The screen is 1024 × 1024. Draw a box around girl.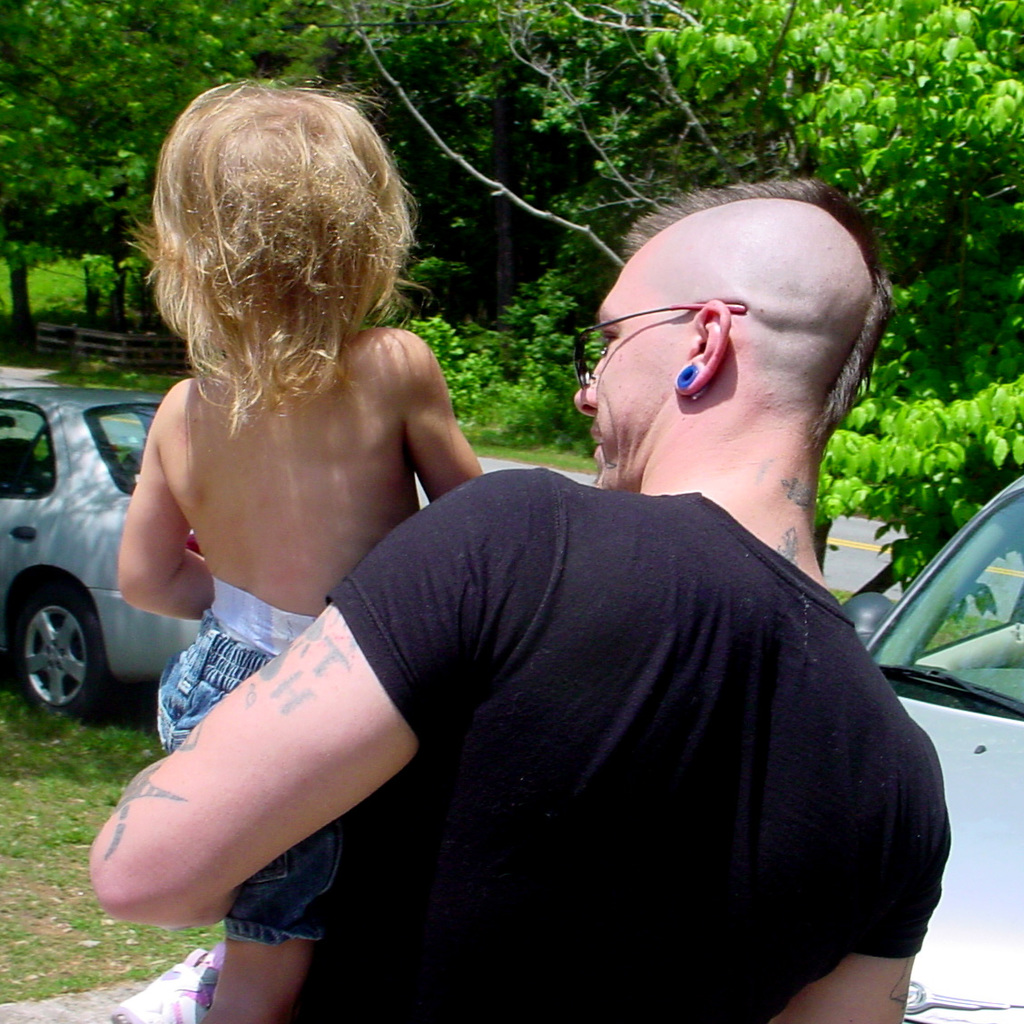
117, 88, 485, 1023.
